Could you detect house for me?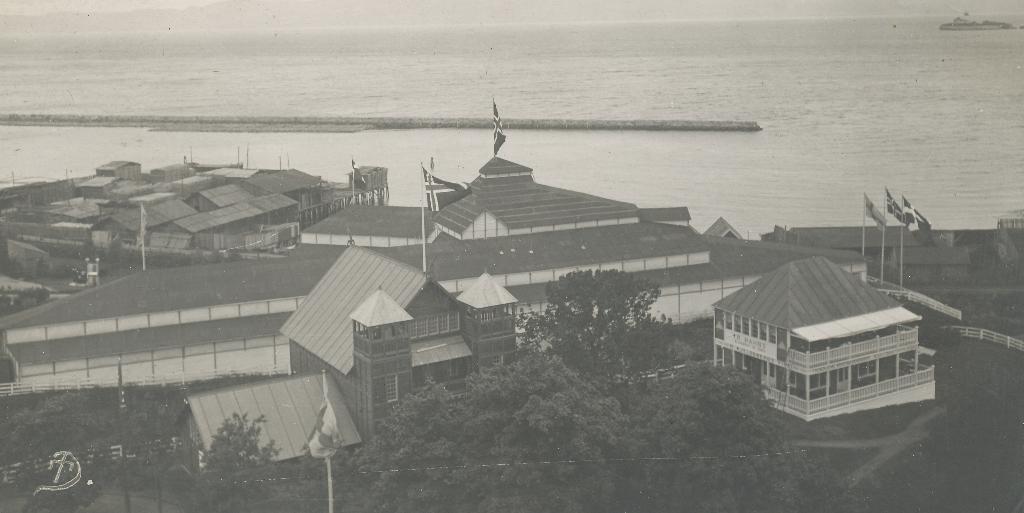
Detection result: [696, 241, 960, 422].
